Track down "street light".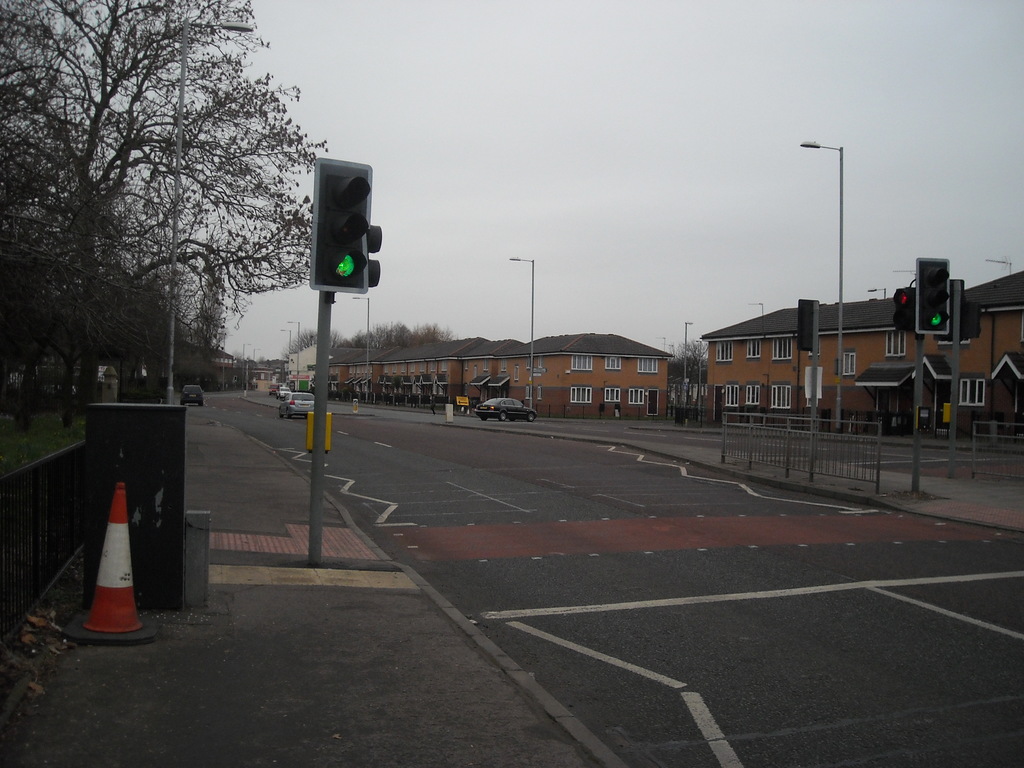
Tracked to x1=351, y1=292, x2=369, y2=404.
